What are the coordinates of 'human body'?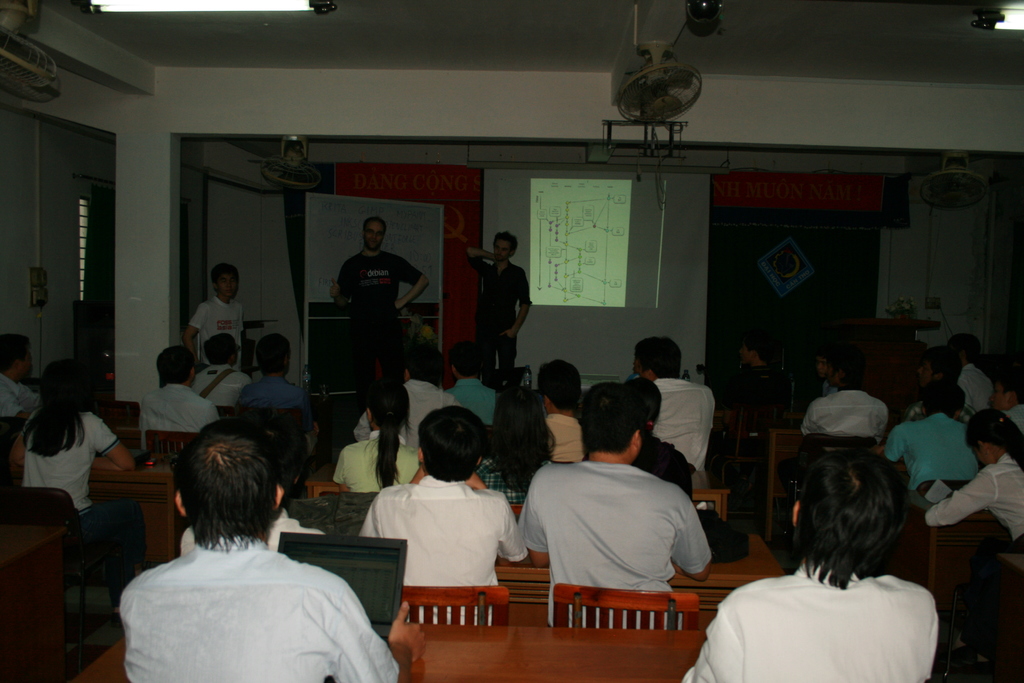
detection(354, 345, 467, 454).
